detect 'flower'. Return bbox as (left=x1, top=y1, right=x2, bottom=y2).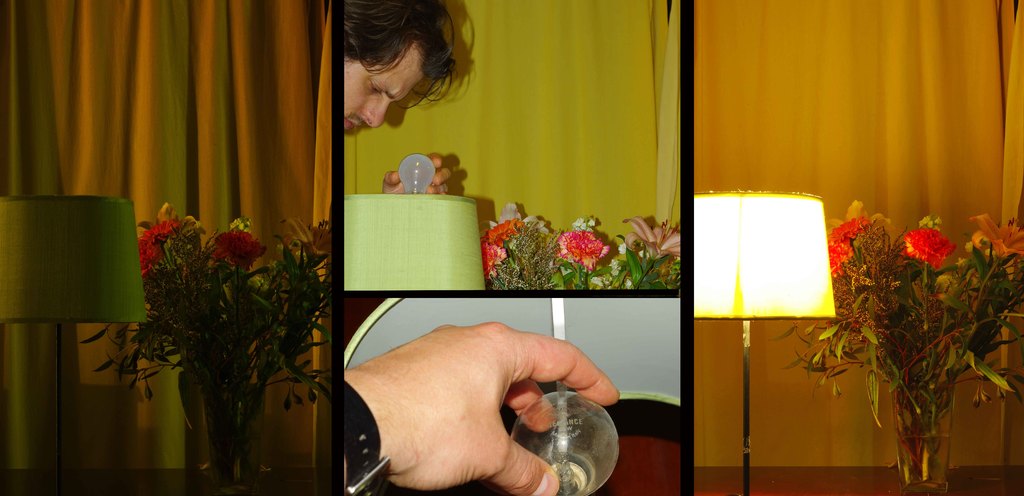
(left=484, top=218, right=526, bottom=282).
